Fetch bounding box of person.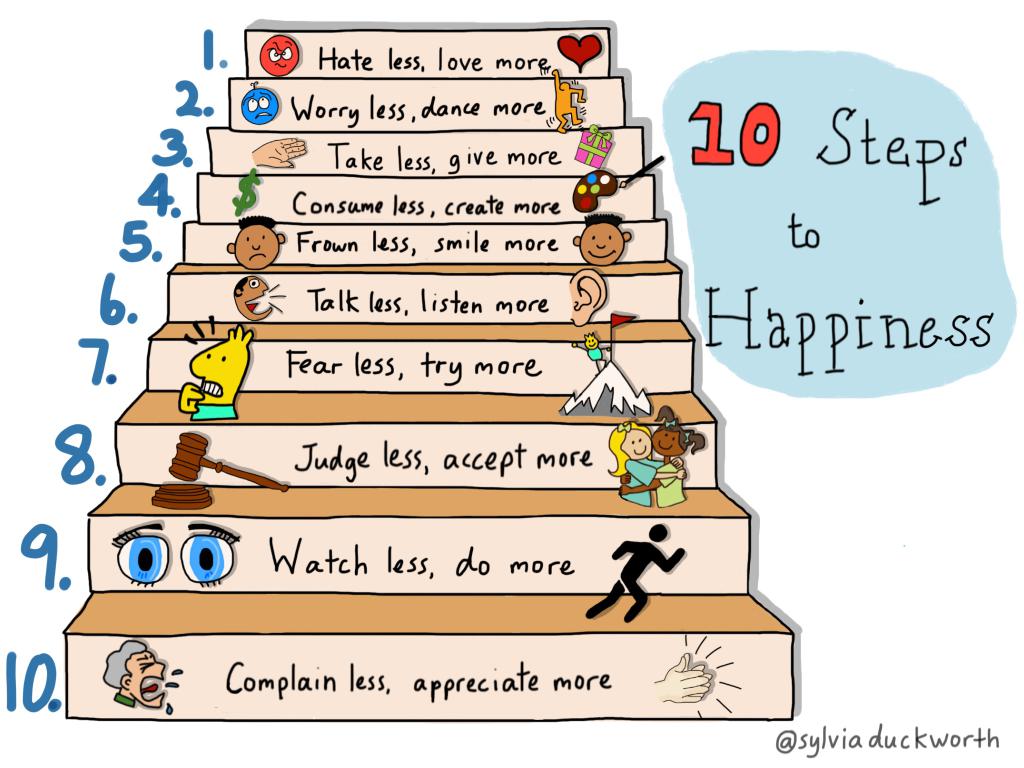
Bbox: bbox(623, 404, 705, 502).
